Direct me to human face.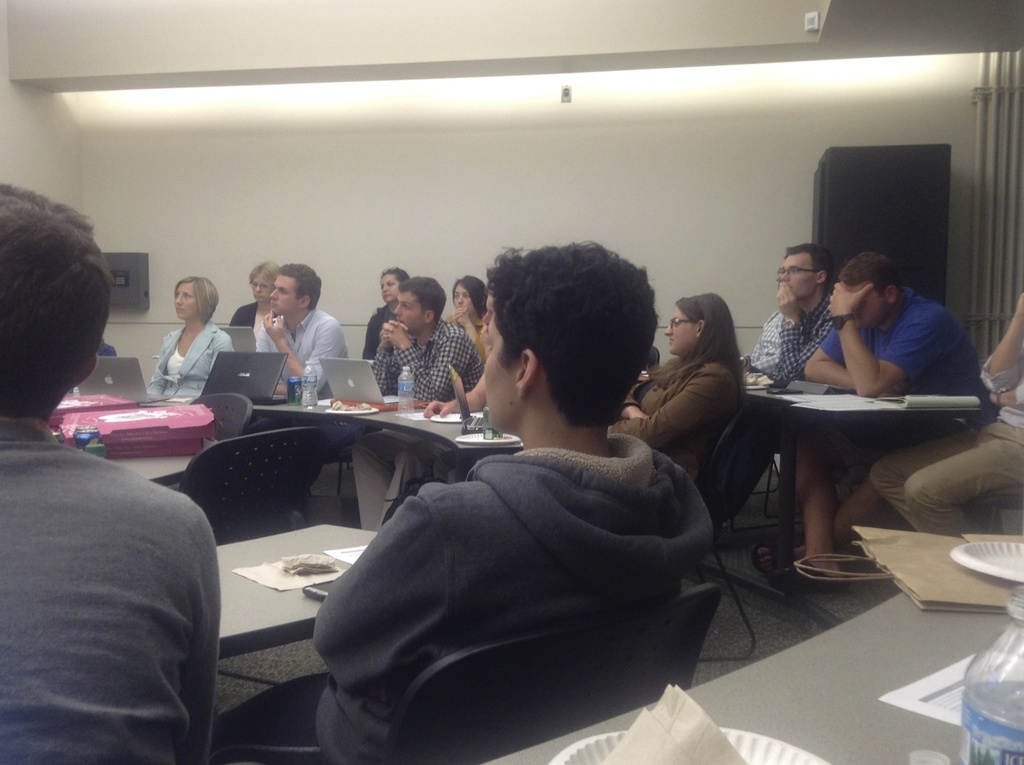
Direction: rect(666, 303, 694, 353).
